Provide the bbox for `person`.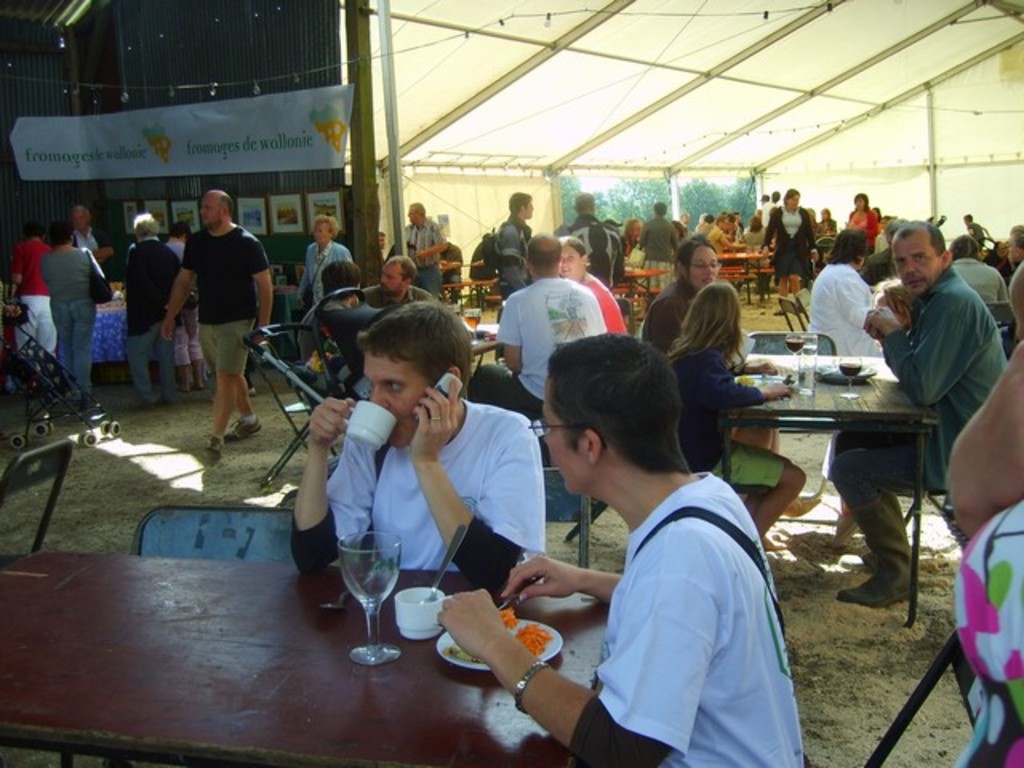
157, 181, 278, 461.
